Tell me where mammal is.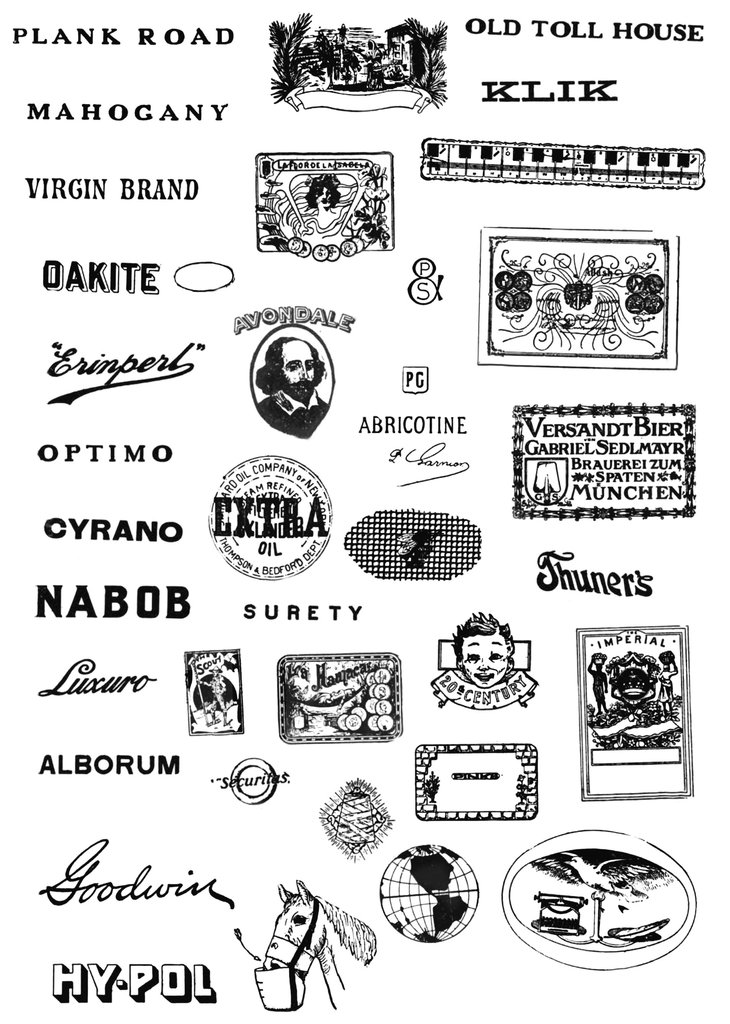
mammal is at 655,658,676,705.
